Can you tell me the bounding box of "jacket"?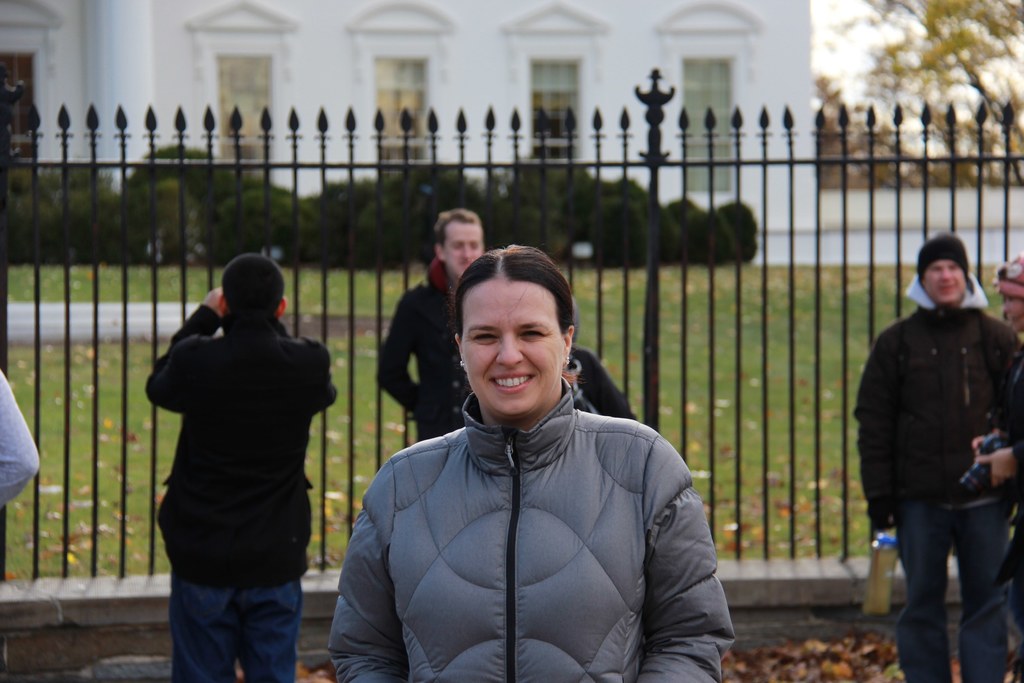
crop(335, 297, 716, 682).
